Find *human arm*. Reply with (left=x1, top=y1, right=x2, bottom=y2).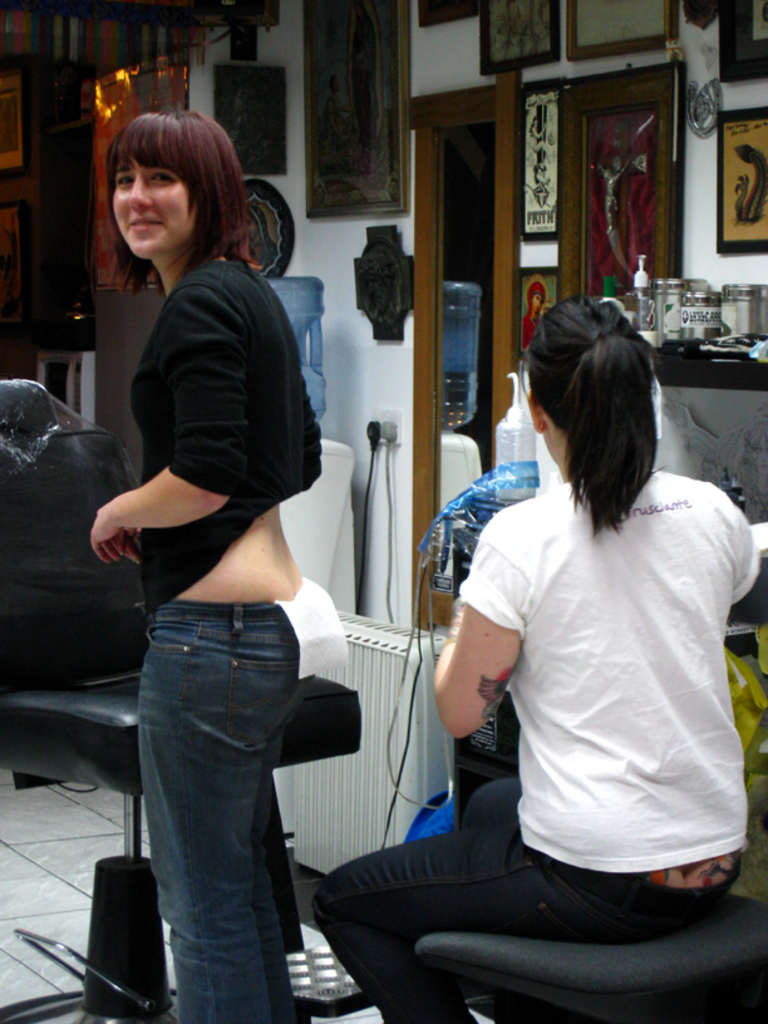
(left=82, top=287, right=251, bottom=561).
